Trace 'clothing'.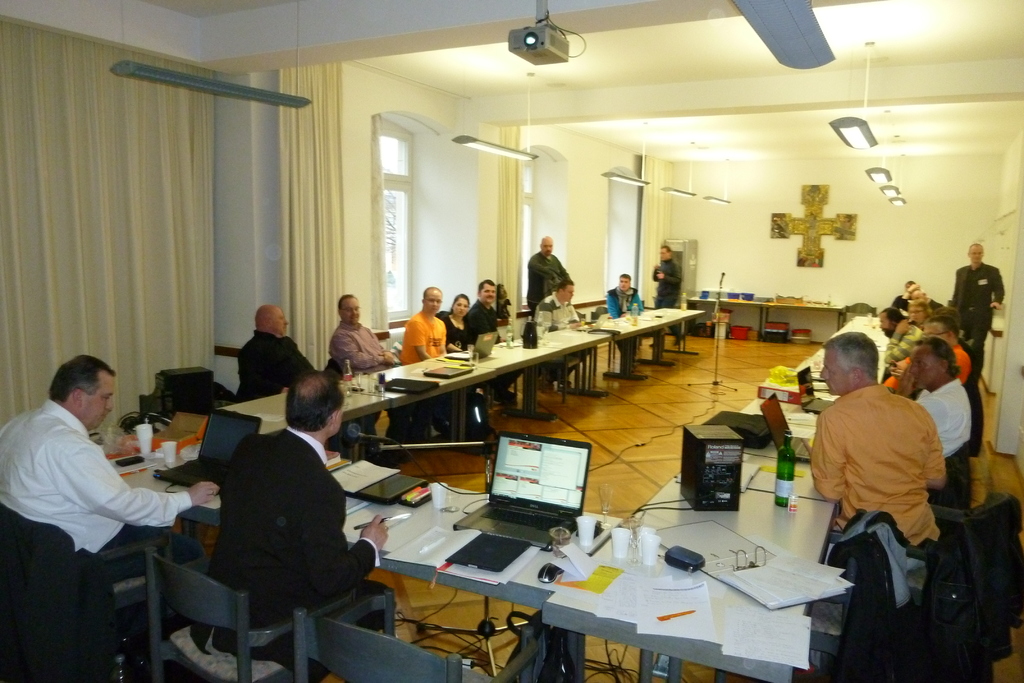
Traced to x1=912 y1=375 x2=977 y2=460.
